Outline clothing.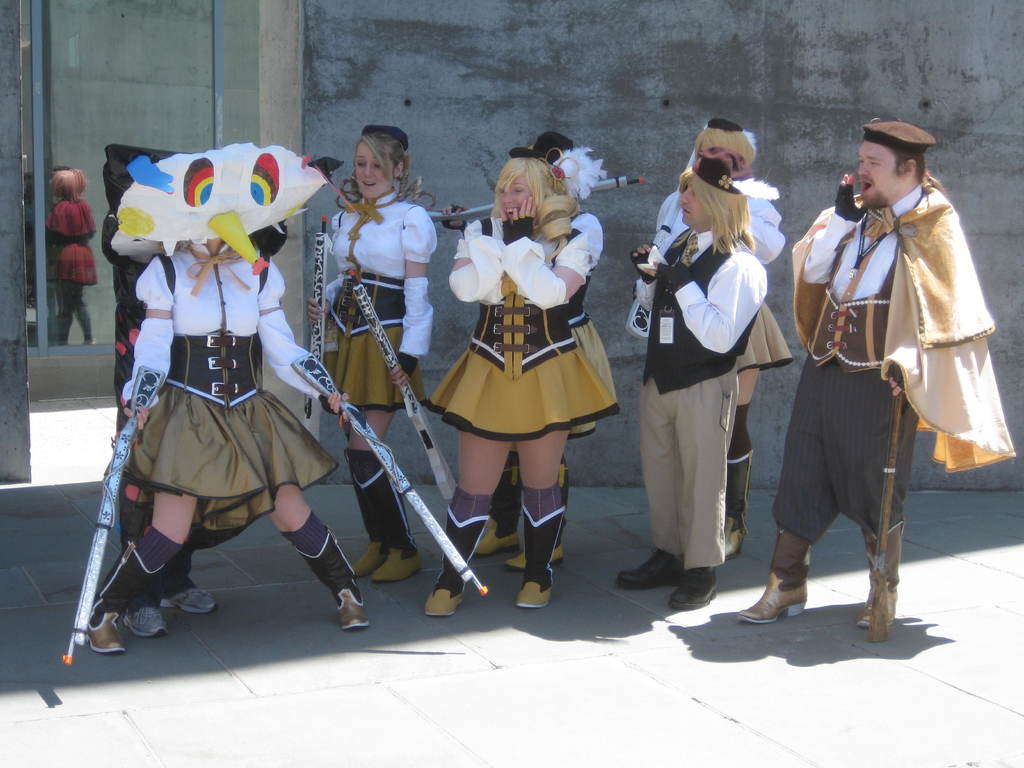
Outline: <box>545,214,623,428</box>.
